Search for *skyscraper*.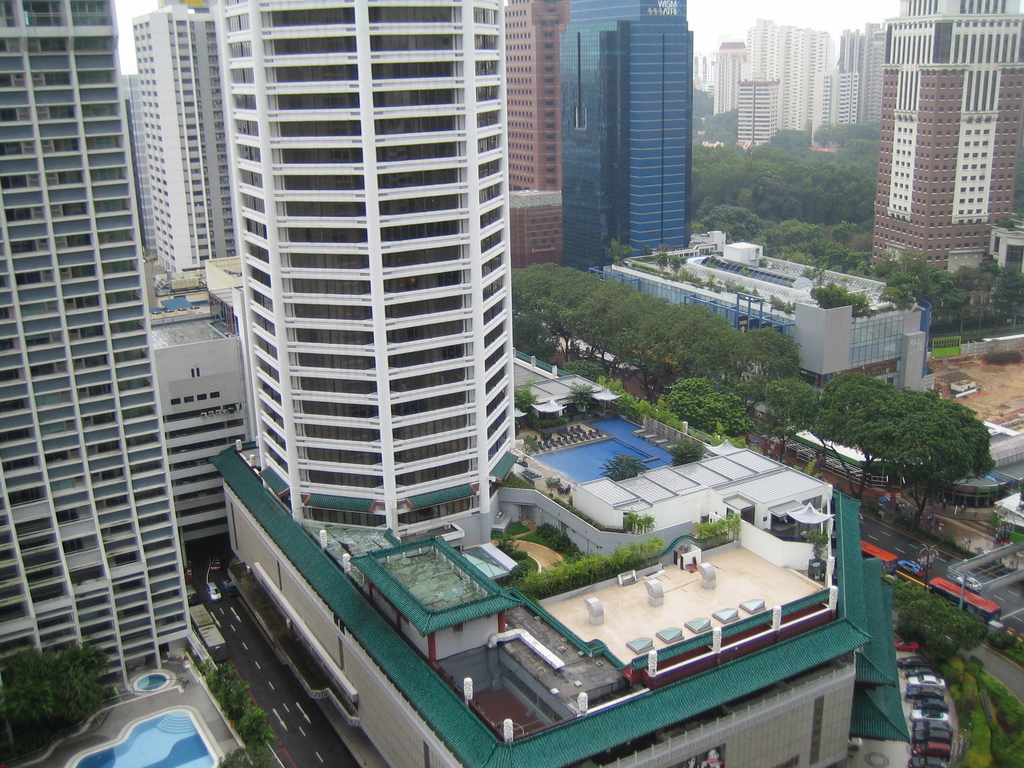
Found at <region>134, 0, 237, 291</region>.
